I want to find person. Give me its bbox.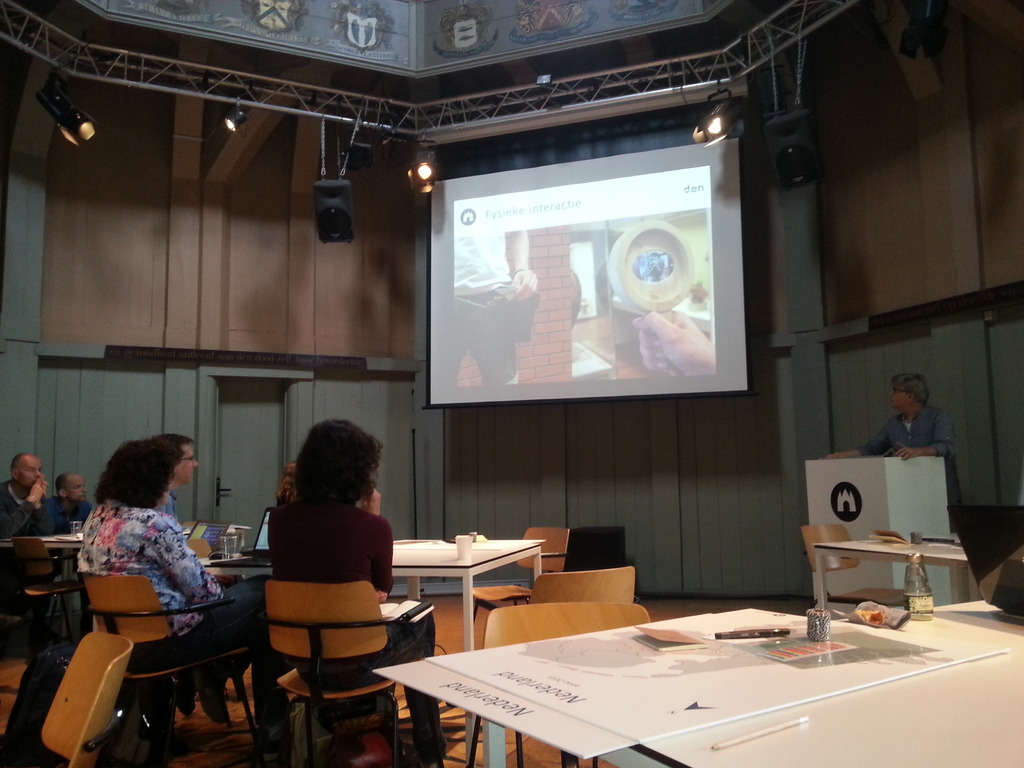
bbox=(827, 374, 957, 504).
